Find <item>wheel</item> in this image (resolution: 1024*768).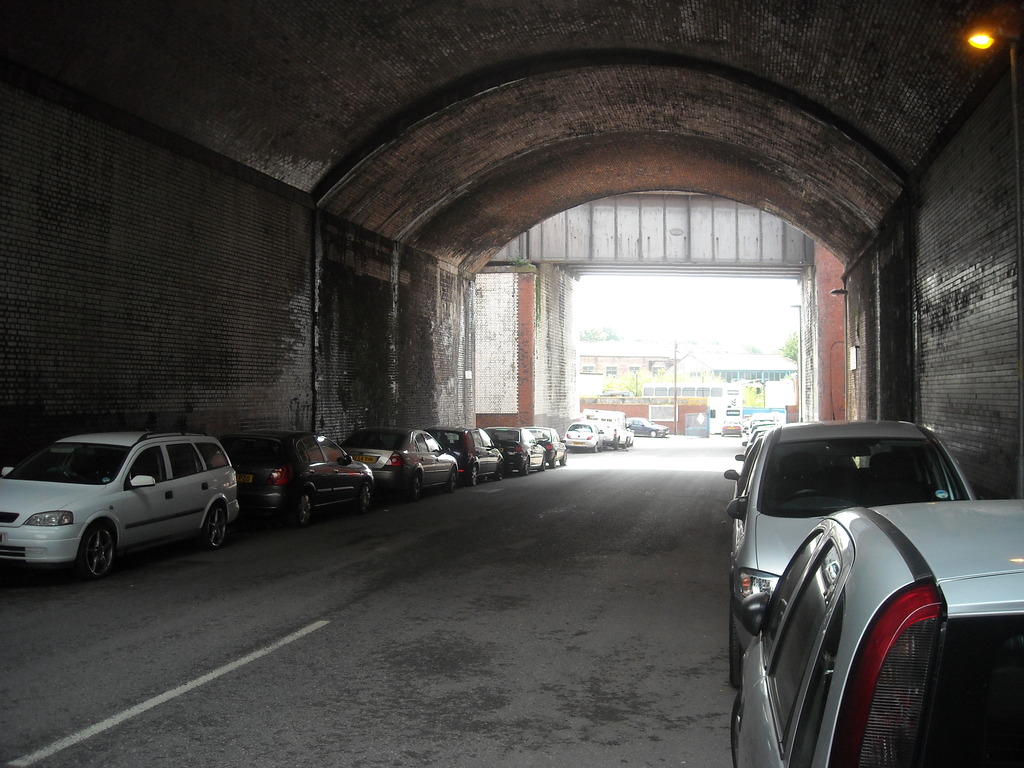
(x1=776, y1=488, x2=816, y2=503).
